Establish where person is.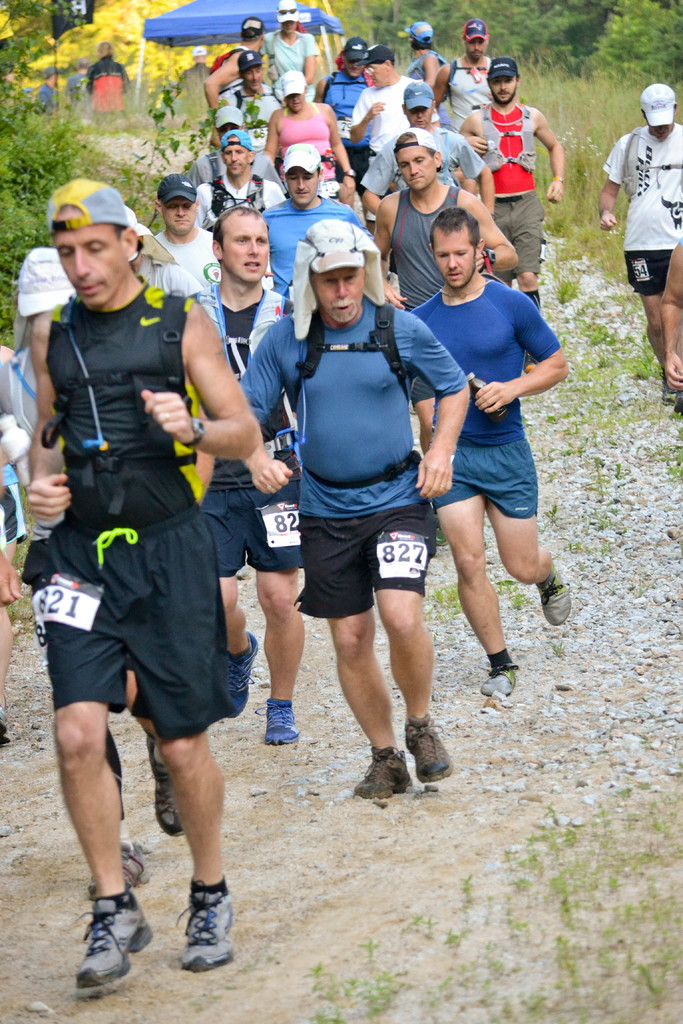
Established at select_region(241, 227, 475, 799).
